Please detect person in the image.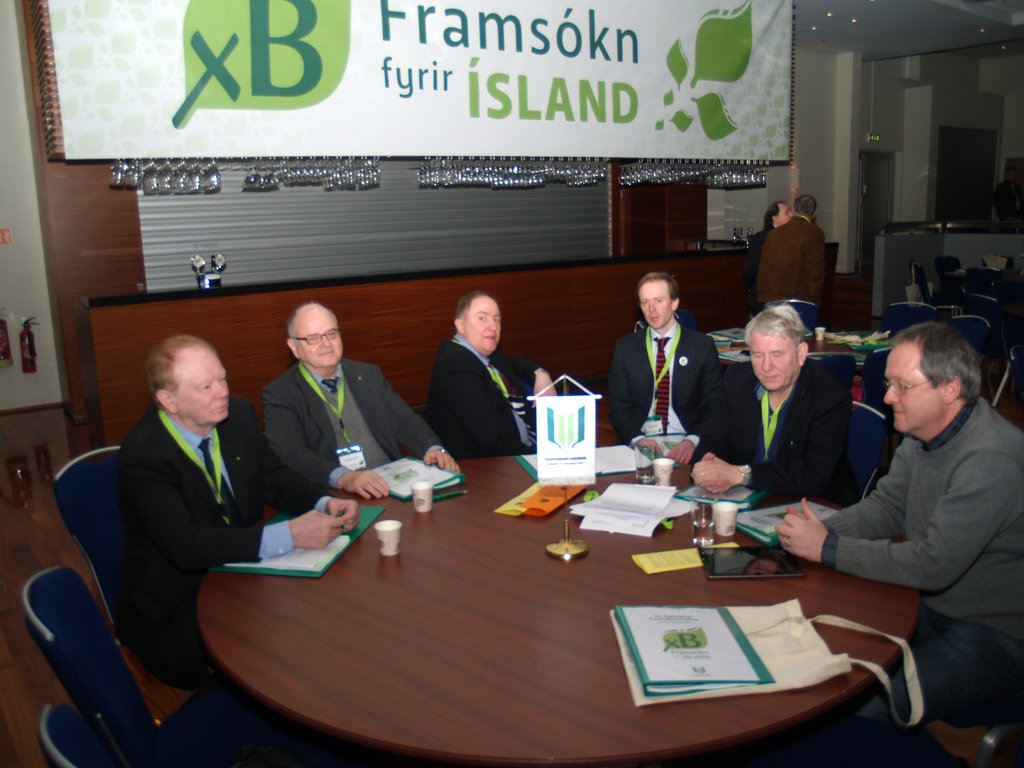
locate(751, 180, 850, 348).
